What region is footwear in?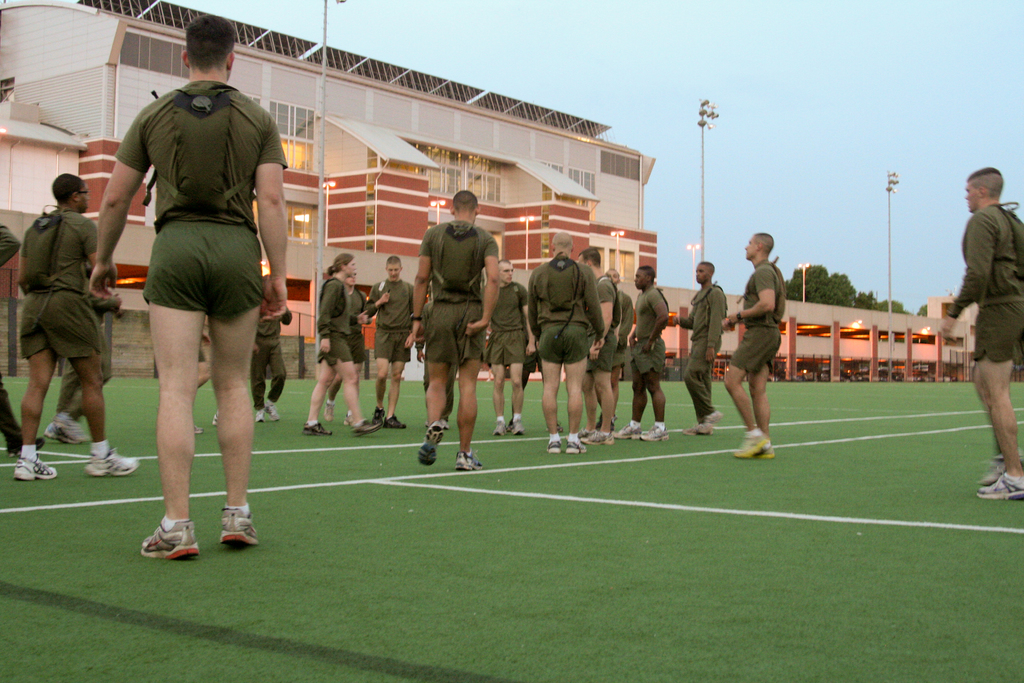
detection(215, 506, 255, 545).
